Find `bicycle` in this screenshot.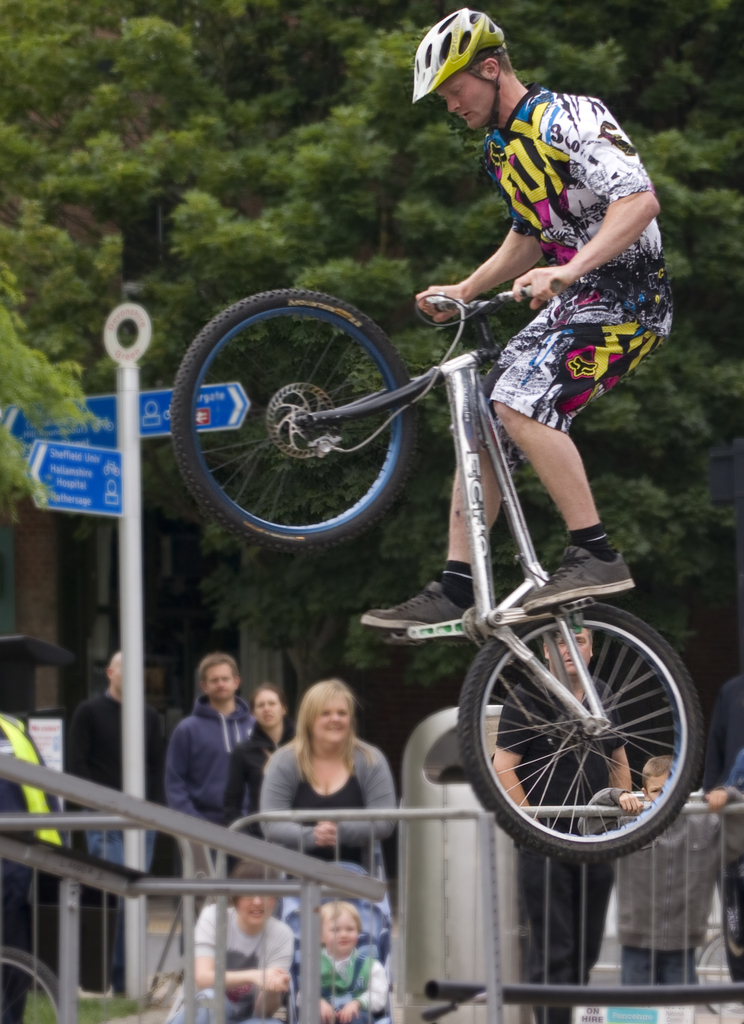
The bounding box for `bicycle` is rect(694, 927, 743, 1020).
